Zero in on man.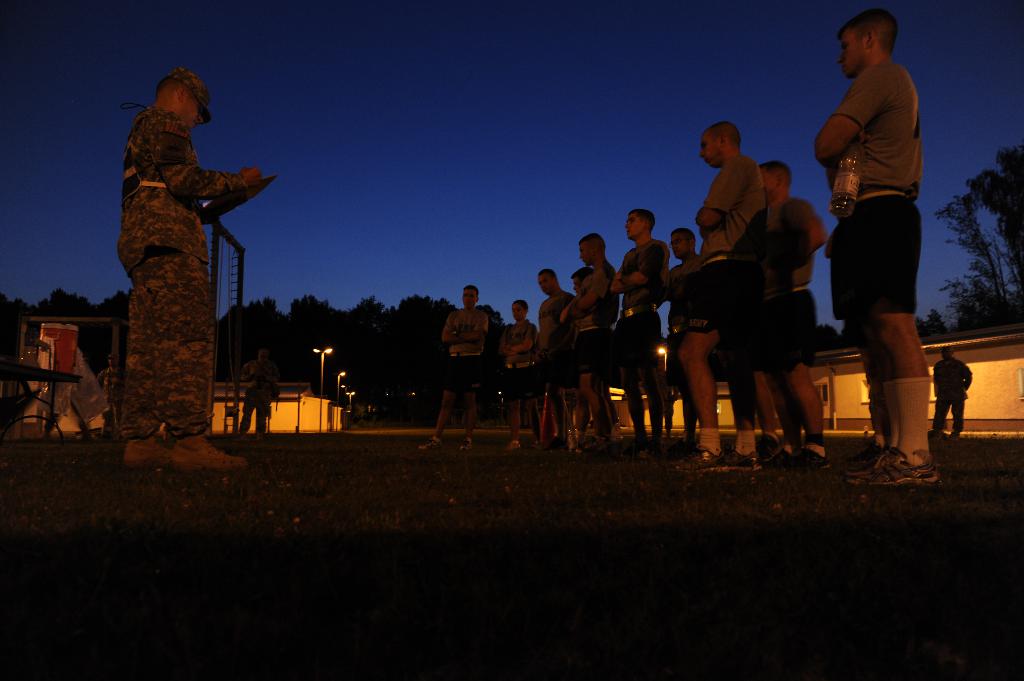
Zeroed in: BBox(500, 298, 545, 454).
